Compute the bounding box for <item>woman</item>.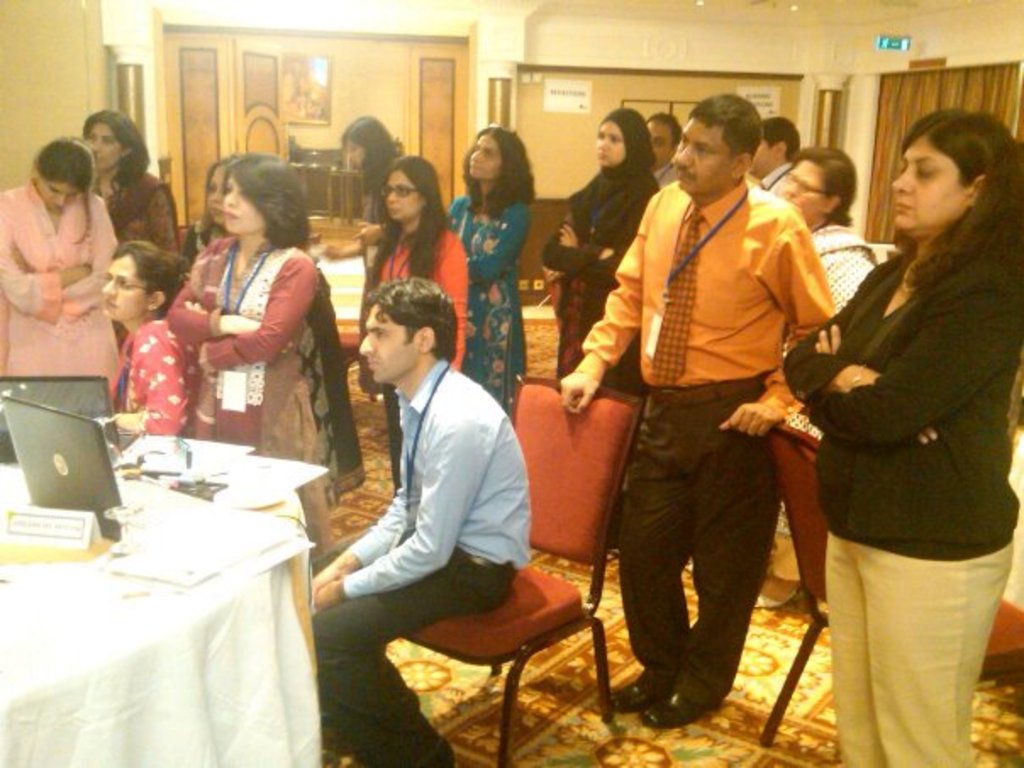
box(81, 110, 181, 253).
